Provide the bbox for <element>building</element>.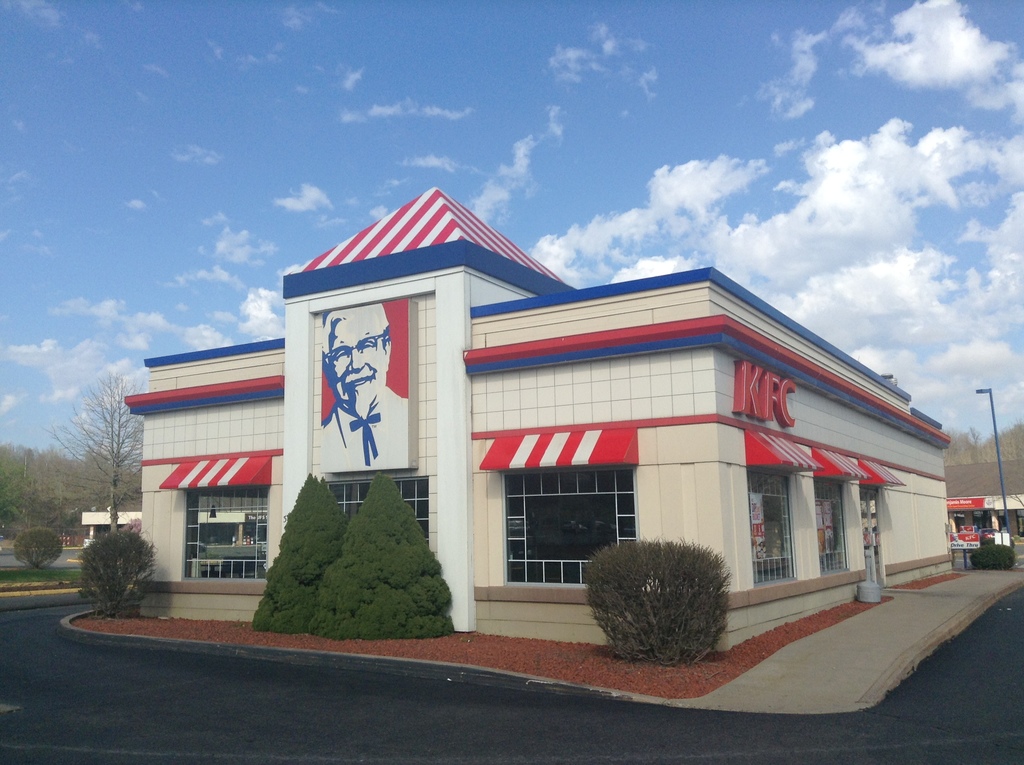
x1=945, y1=456, x2=1023, y2=547.
